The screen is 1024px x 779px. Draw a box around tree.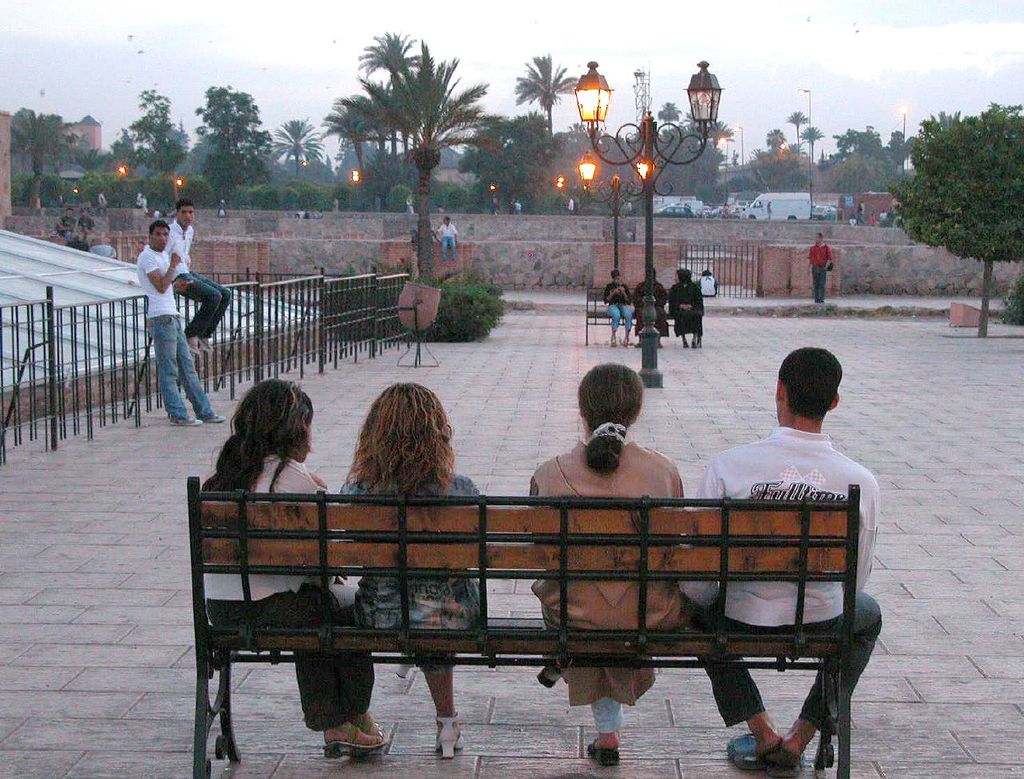
bbox=(761, 126, 785, 156).
